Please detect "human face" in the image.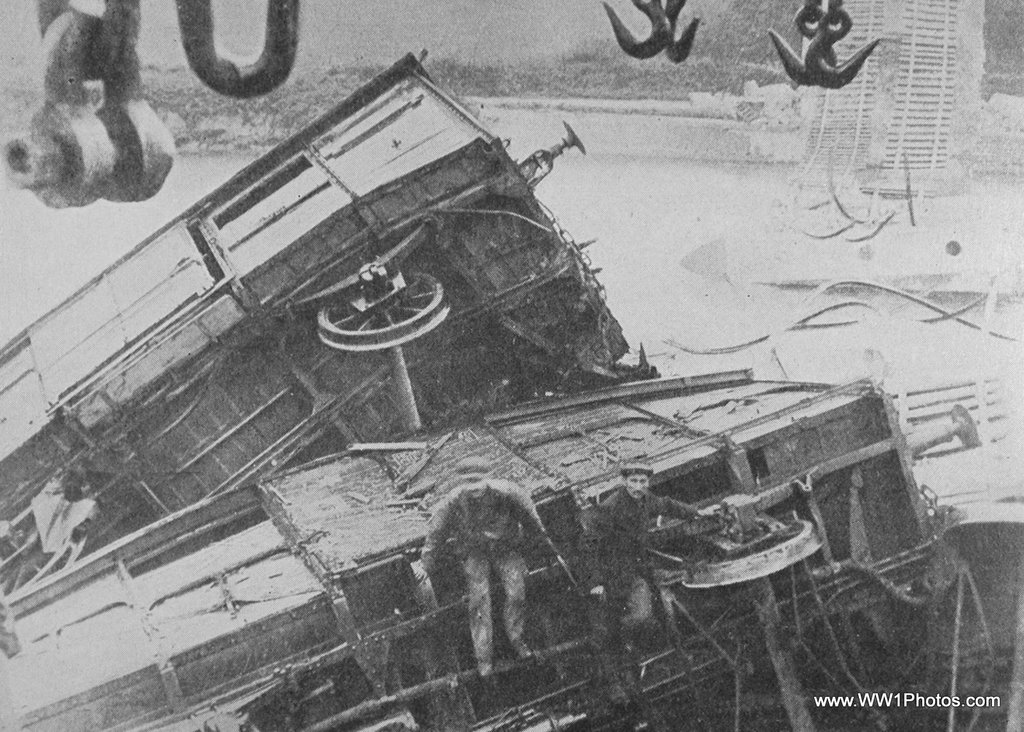
[627, 472, 649, 500].
